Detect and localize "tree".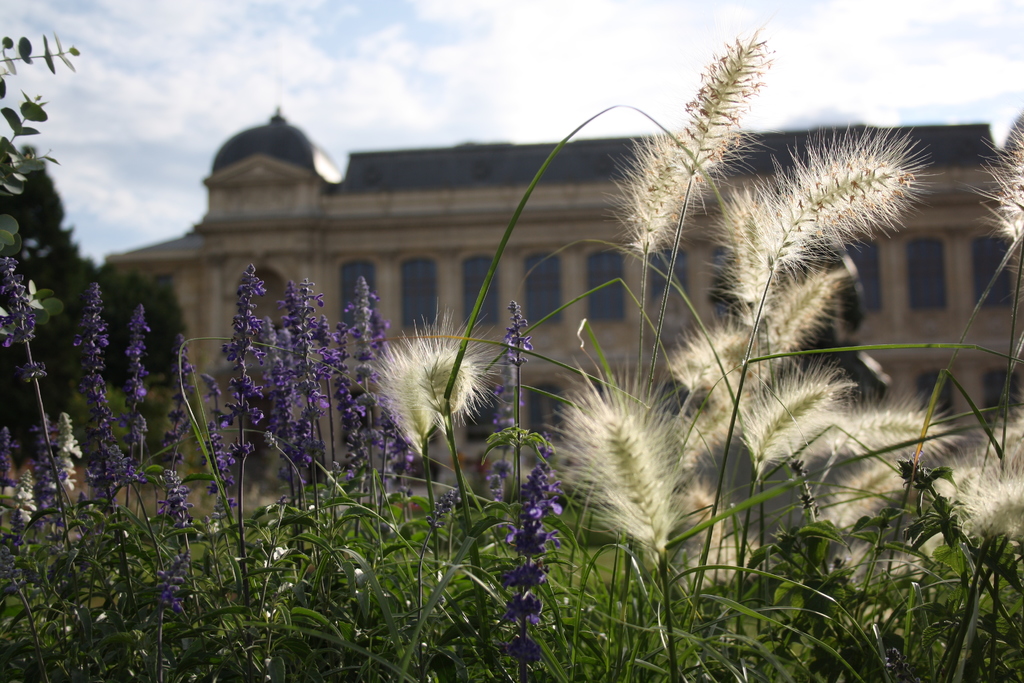
Localized at [145, 283, 194, 427].
